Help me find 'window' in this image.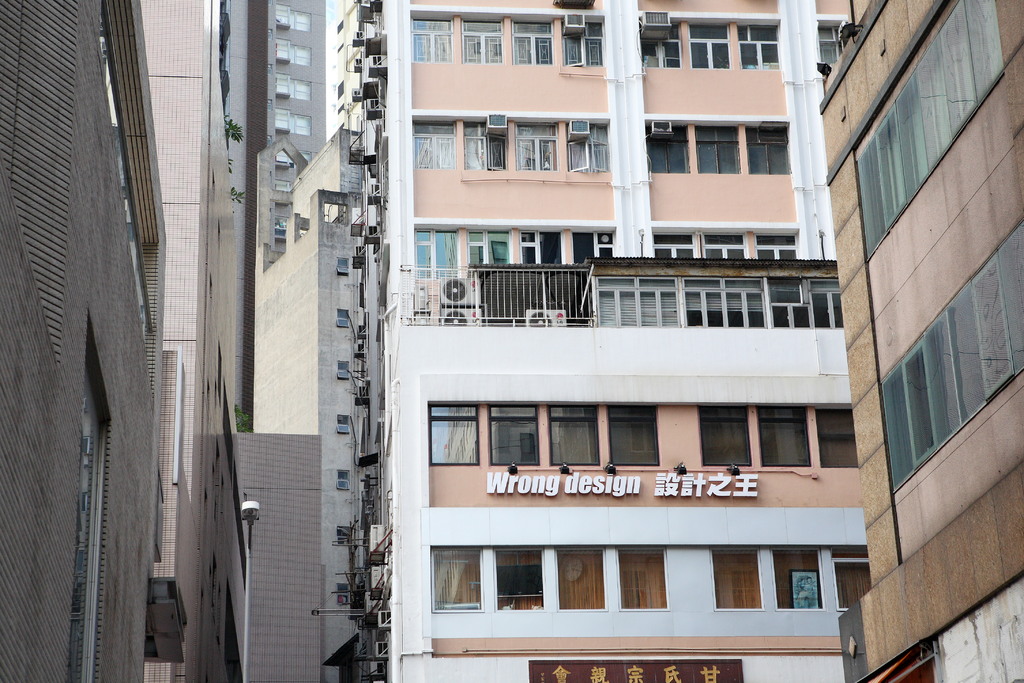
Found it: <box>460,119,504,177</box>.
